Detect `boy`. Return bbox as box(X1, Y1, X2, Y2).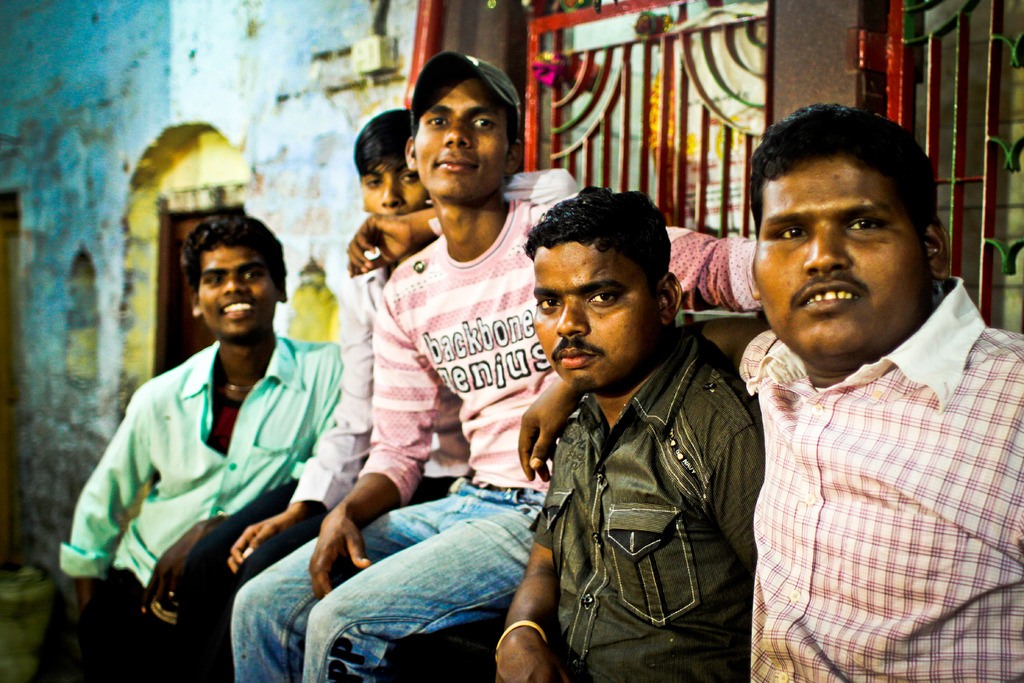
box(58, 214, 341, 682).
